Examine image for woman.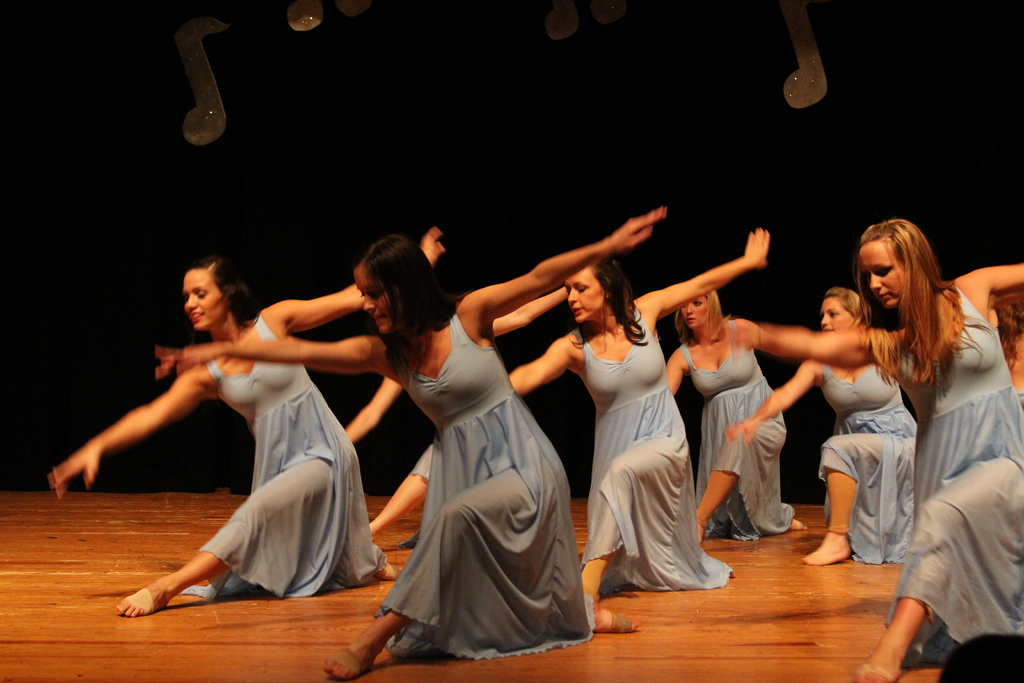
Examination result: (45,242,442,620).
